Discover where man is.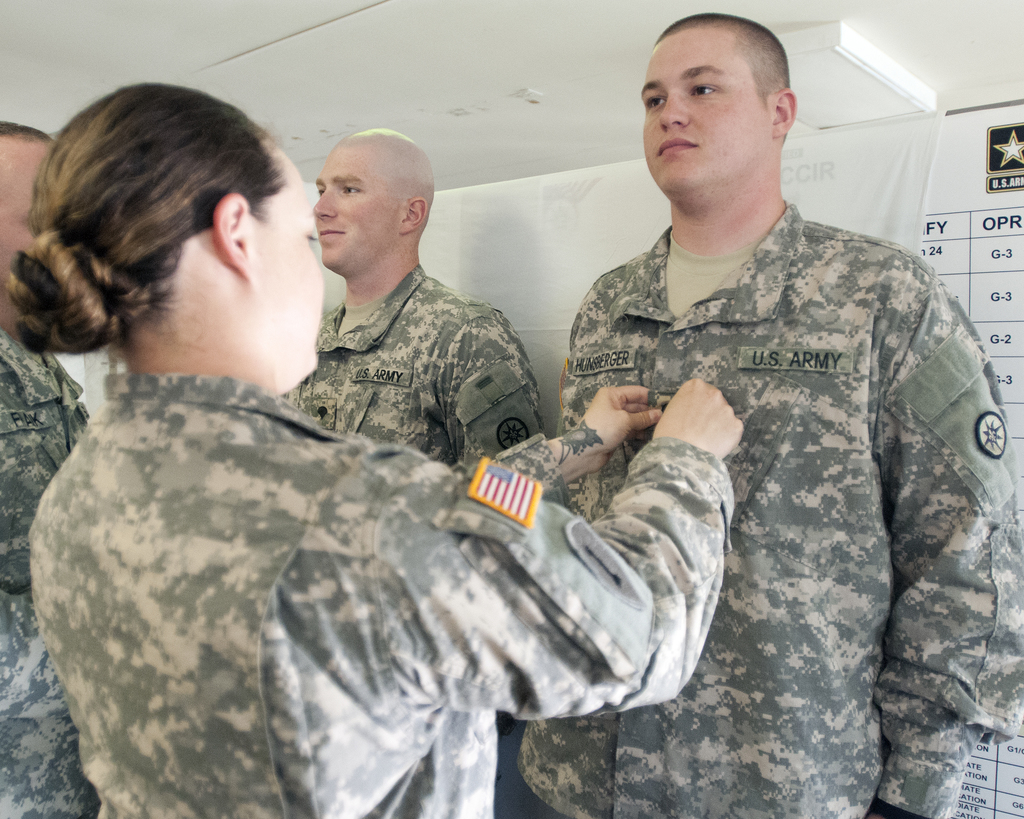
Discovered at 275,125,548,818.
